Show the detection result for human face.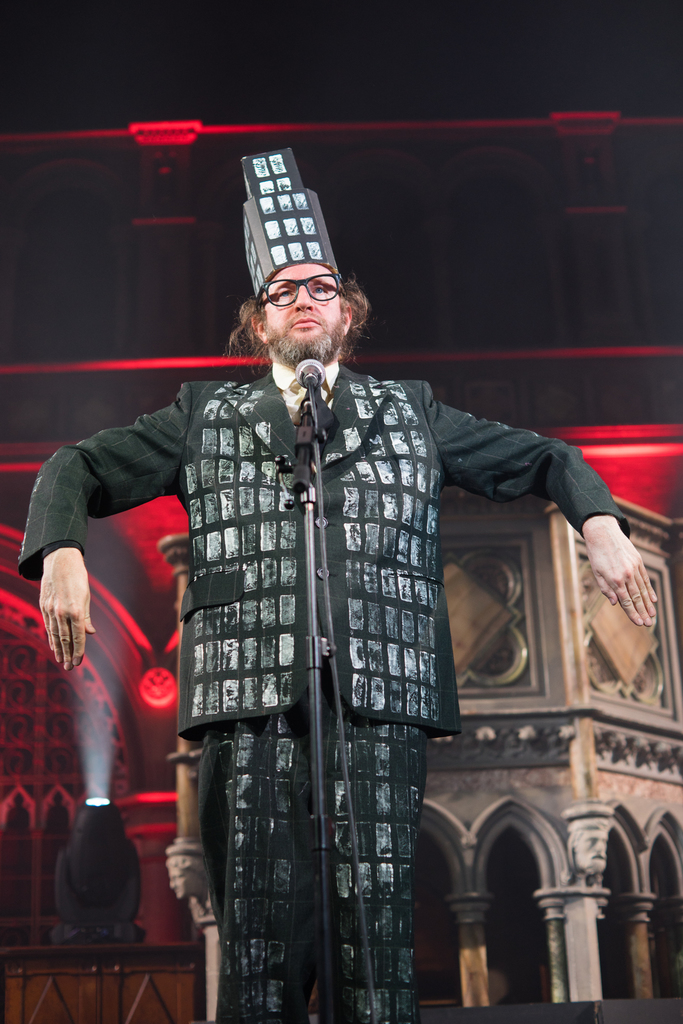
[left=264, top=259, right=350, bottom=350].
